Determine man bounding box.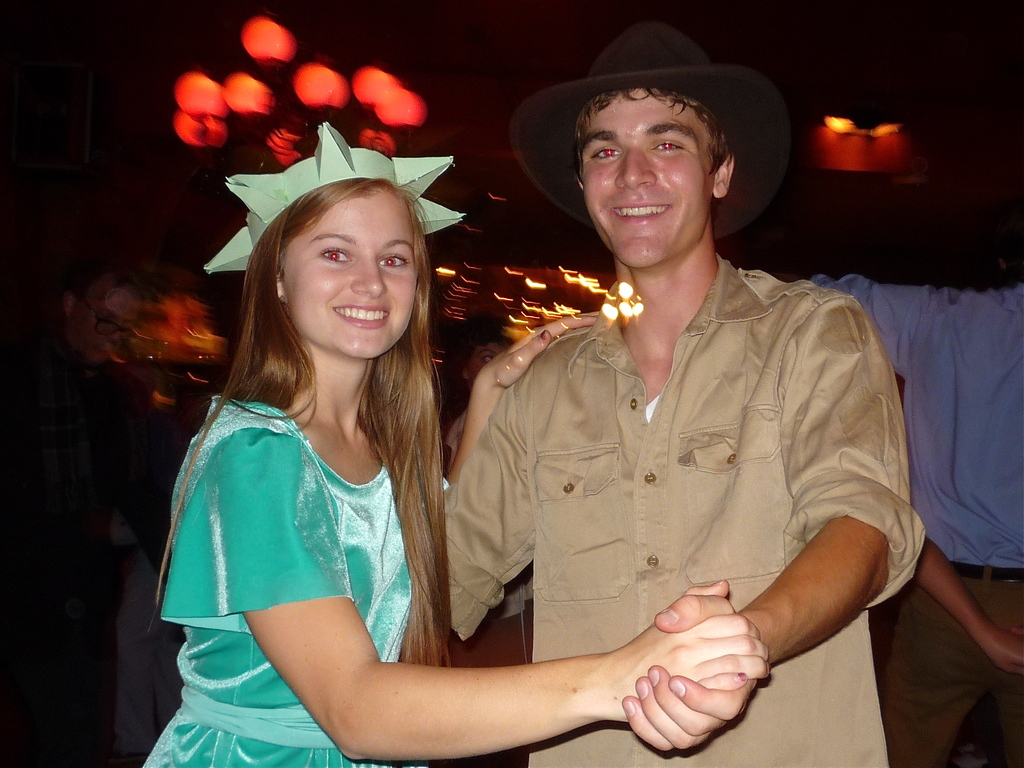
Determined: box(421, 44, 936, 767).
